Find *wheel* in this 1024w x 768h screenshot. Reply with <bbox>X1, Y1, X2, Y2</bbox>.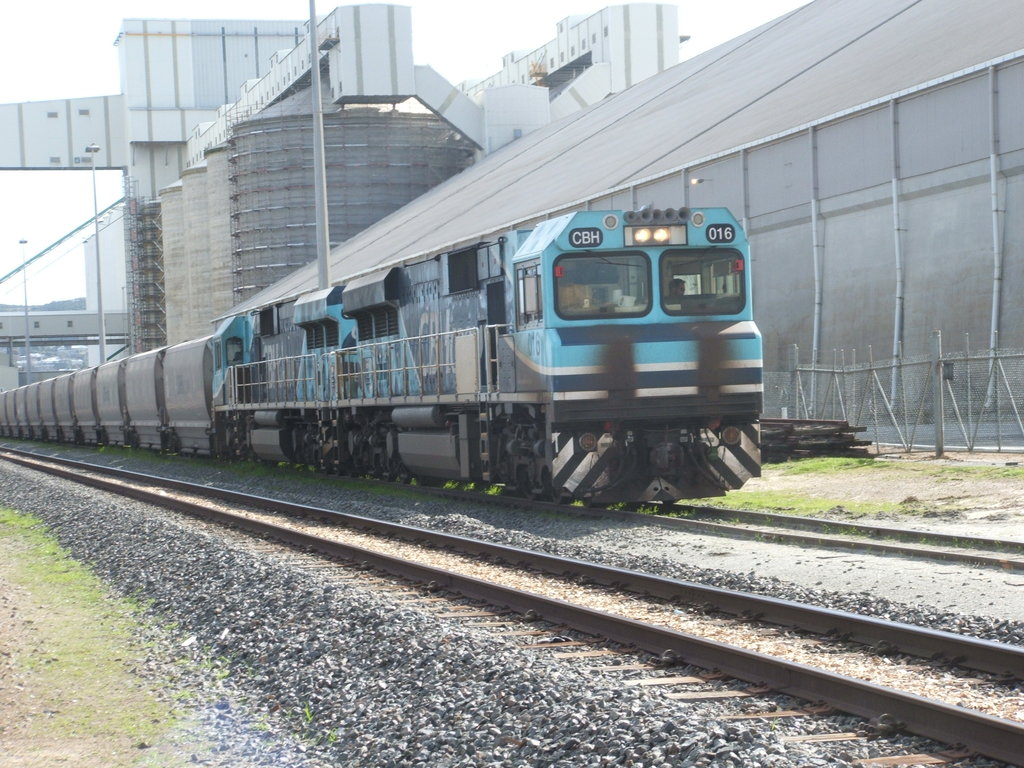
<bbox>522, 485, 541, 500</bbox>.
